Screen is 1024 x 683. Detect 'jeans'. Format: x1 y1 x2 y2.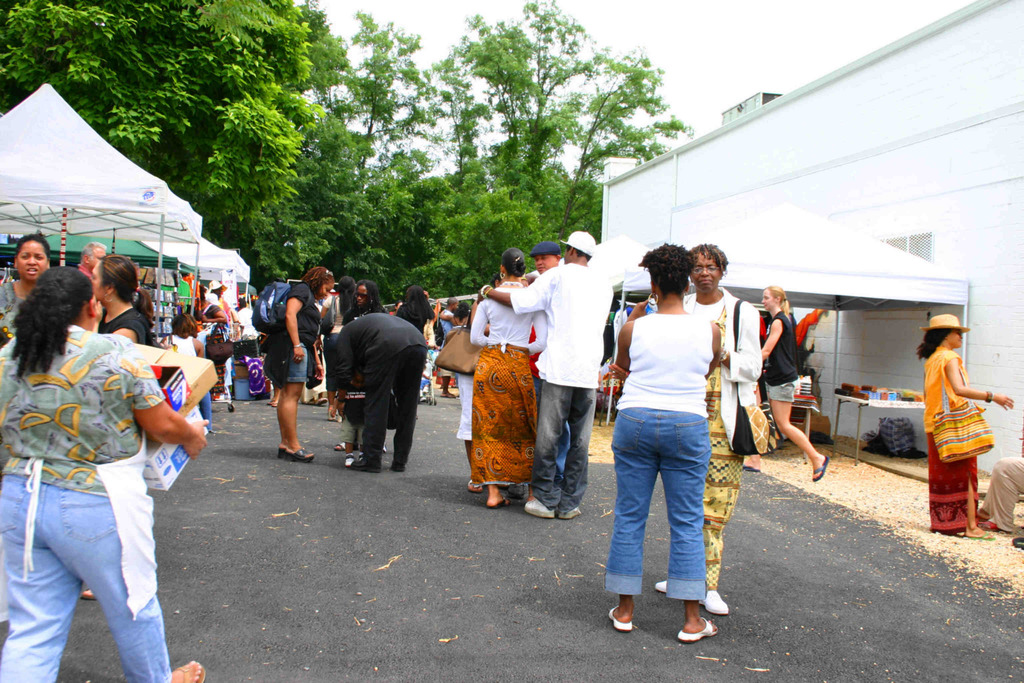
531 388 598 504.
